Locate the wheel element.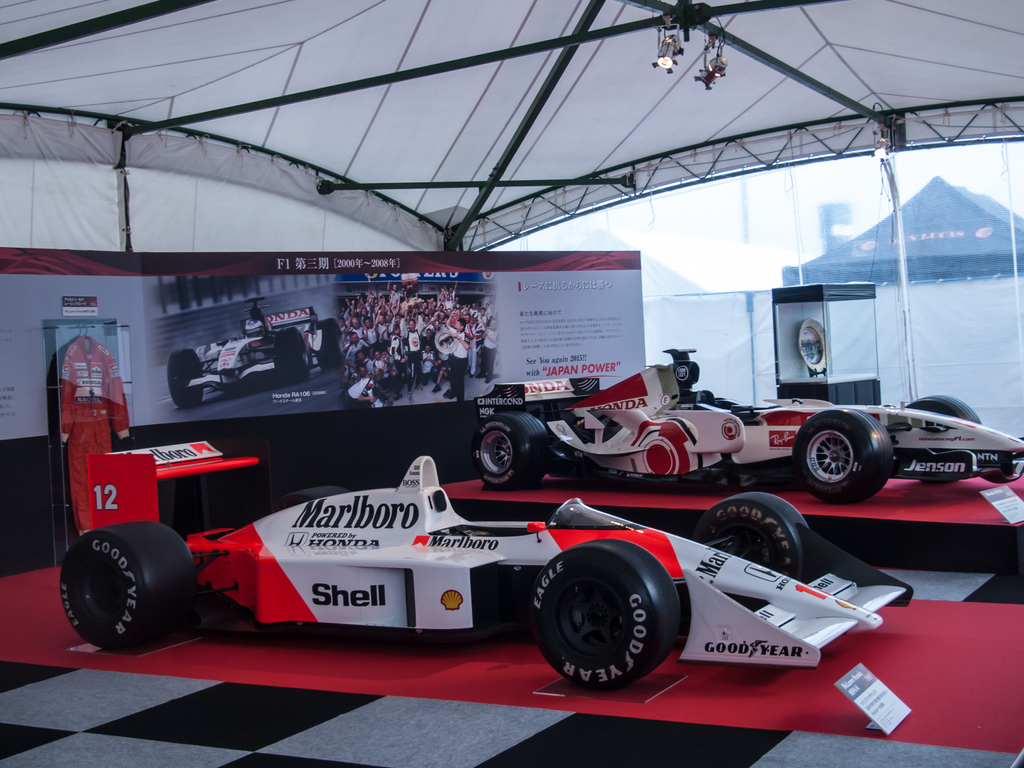
Element bbox: left=470, top=412, right=547, bottom=491.
